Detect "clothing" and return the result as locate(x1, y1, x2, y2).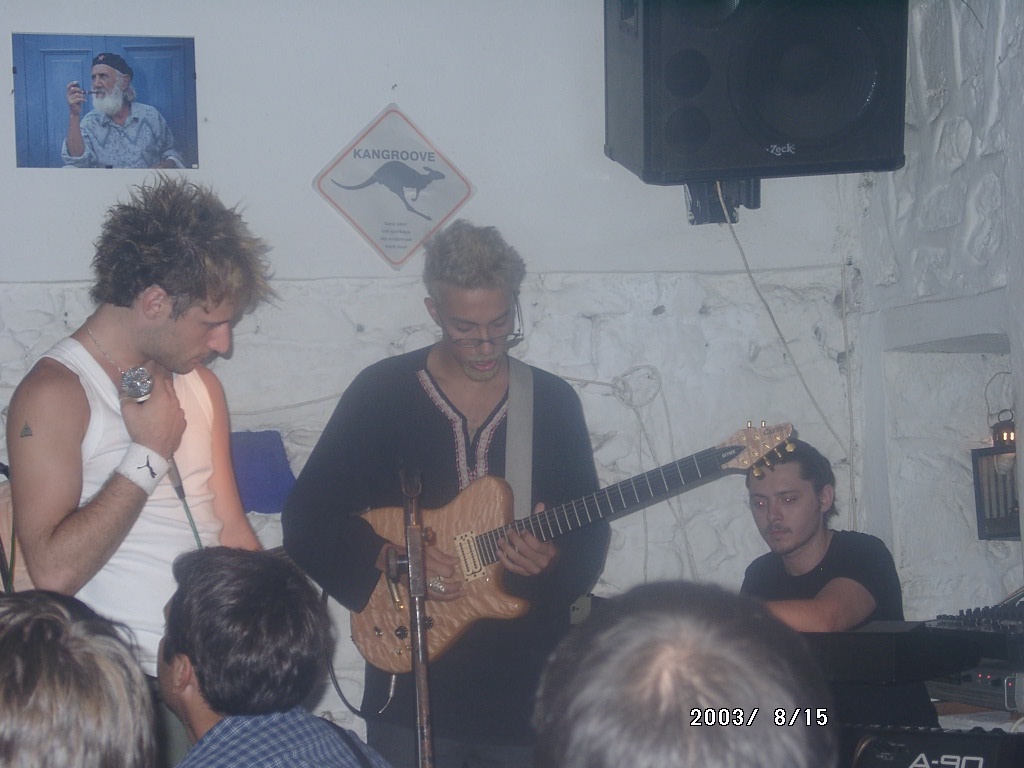
locate(62, 98, 183, 172).
